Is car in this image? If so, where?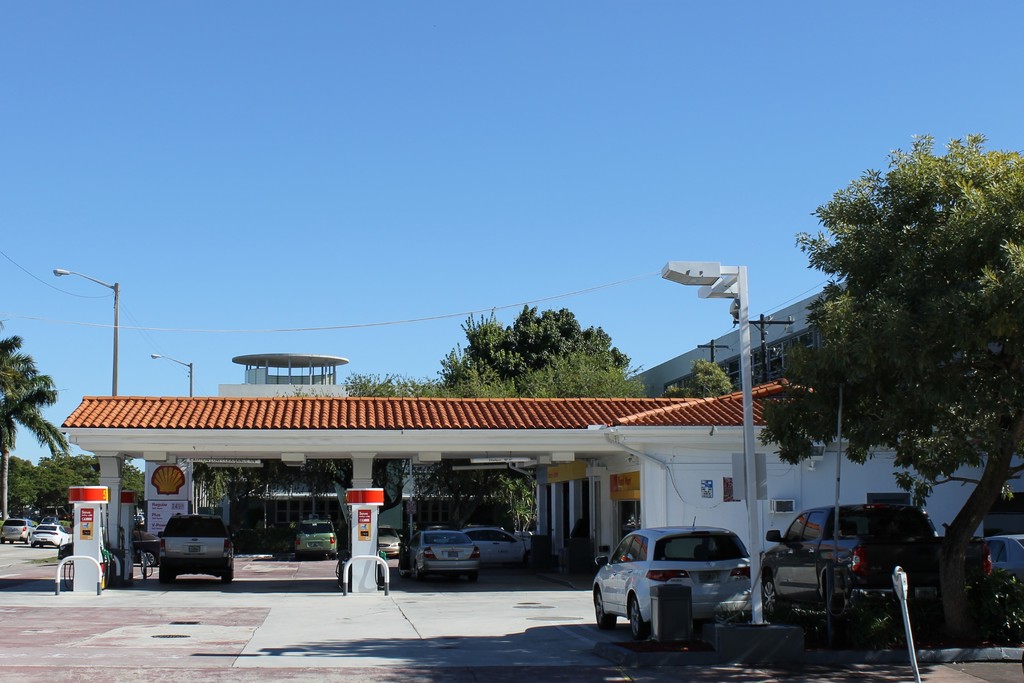
Yes, at l=294, t=521, r=338, b=549.
